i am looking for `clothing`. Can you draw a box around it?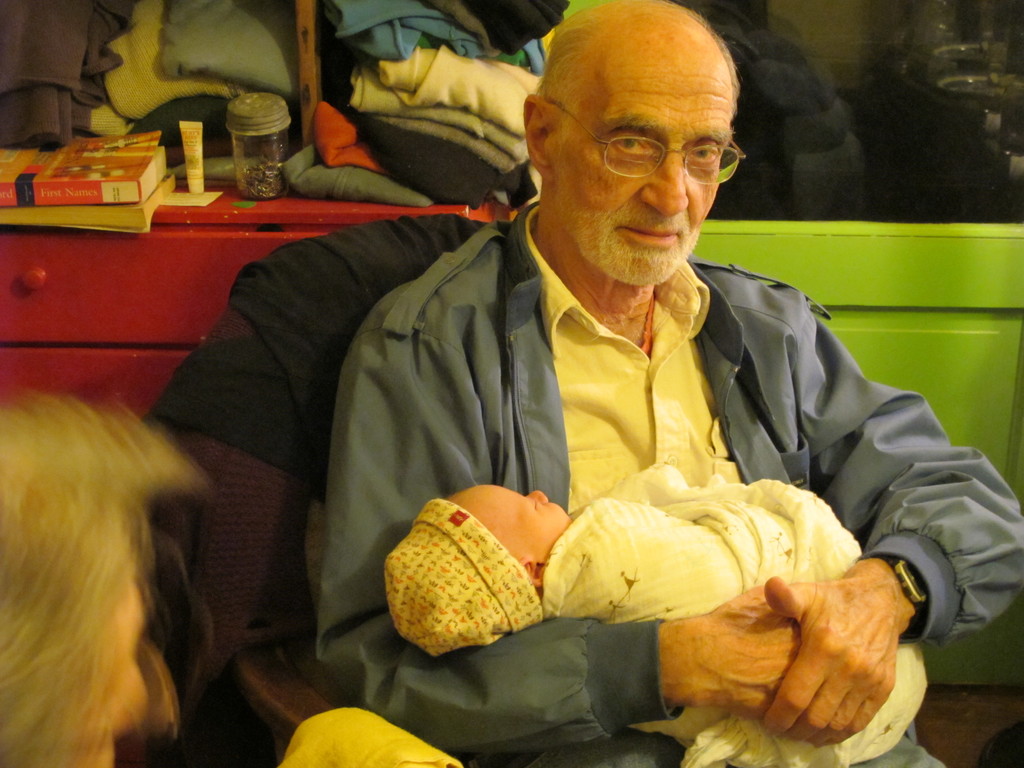
Sure, the bounding box is l=203, t=116, r=959, b=767.
